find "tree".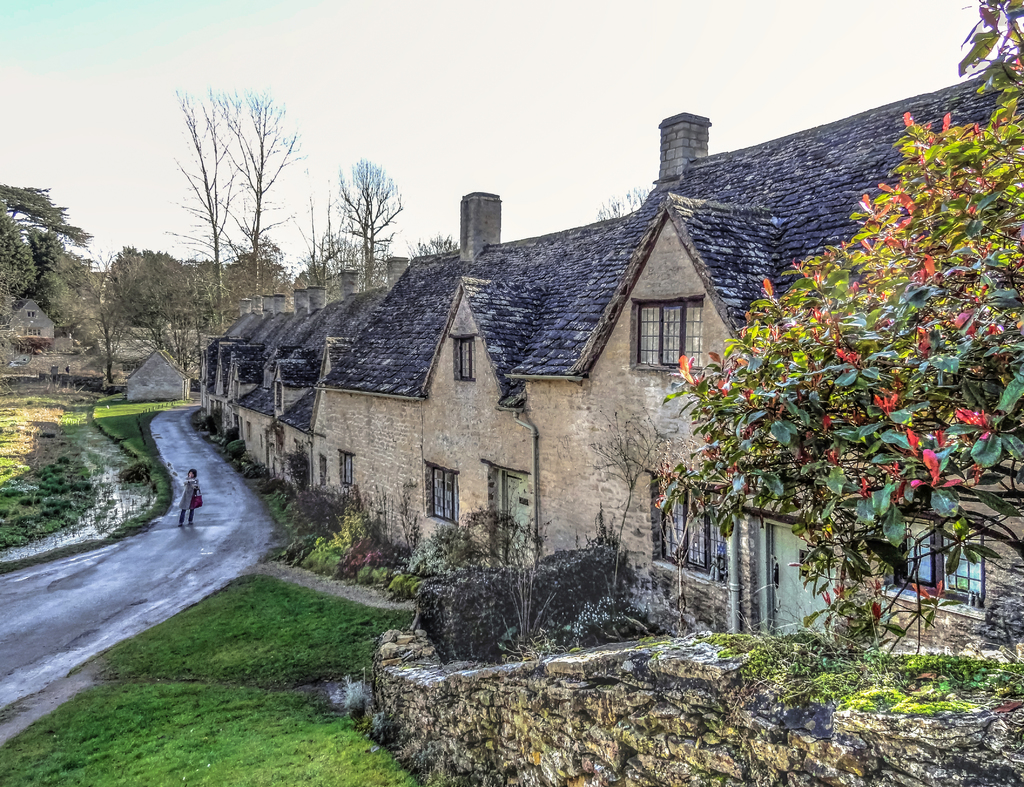
[left=643, top=113, right=1020, bottom=642].
